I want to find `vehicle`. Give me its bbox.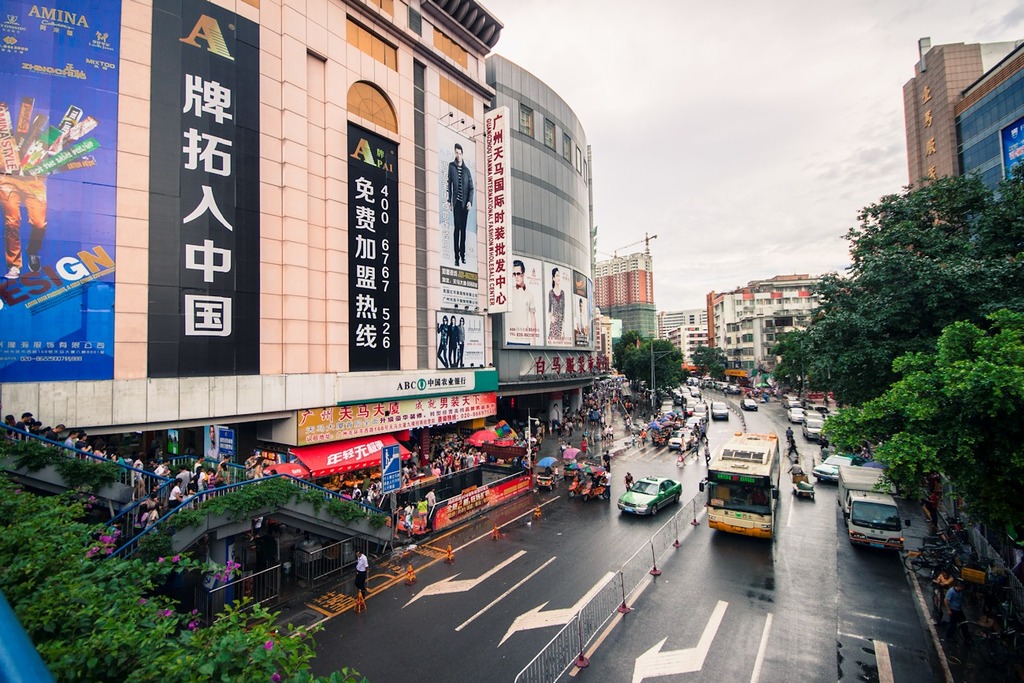
[710, 399, 727, 425].
